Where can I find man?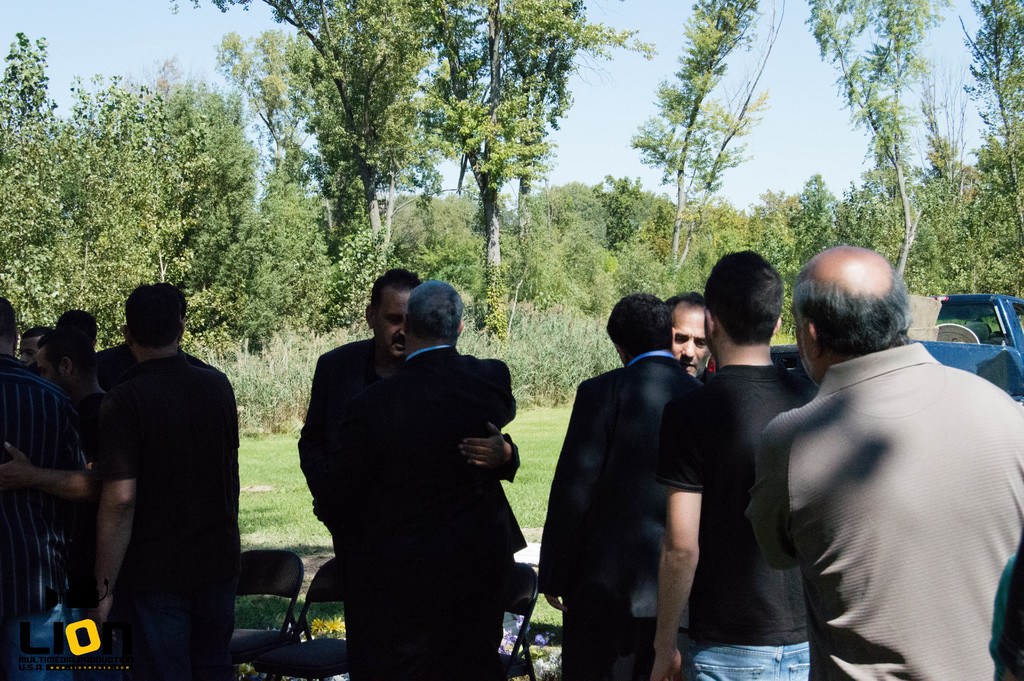
You can find it at pyautogui.locateOnScreen(295, 267, 524, 680).
